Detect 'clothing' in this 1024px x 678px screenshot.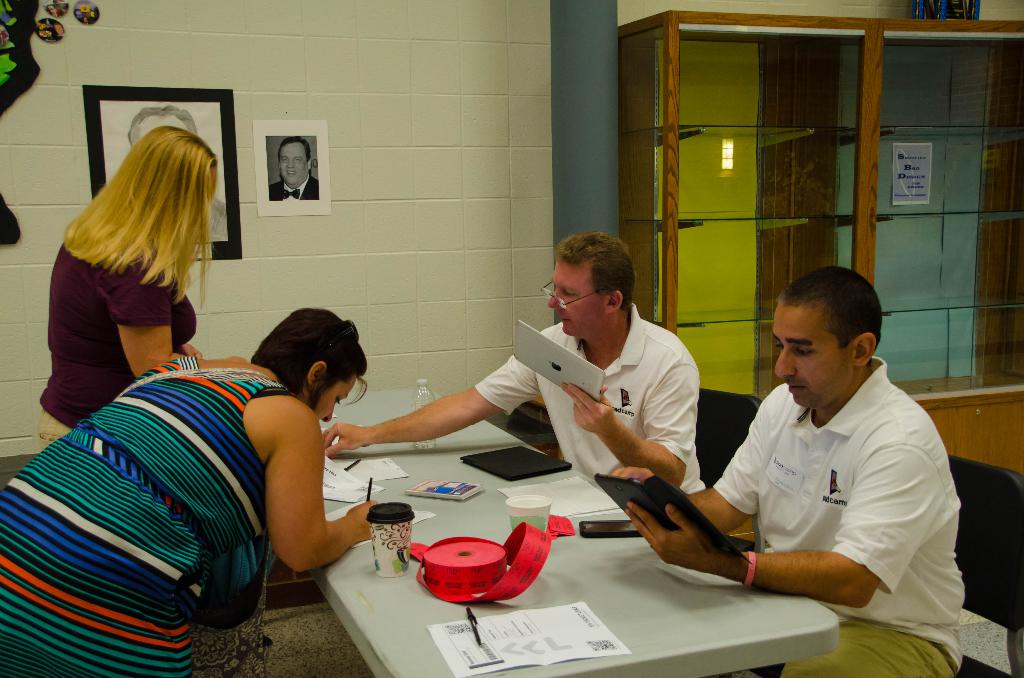
Detection: <region>467, 296, 709, 496</region>.
